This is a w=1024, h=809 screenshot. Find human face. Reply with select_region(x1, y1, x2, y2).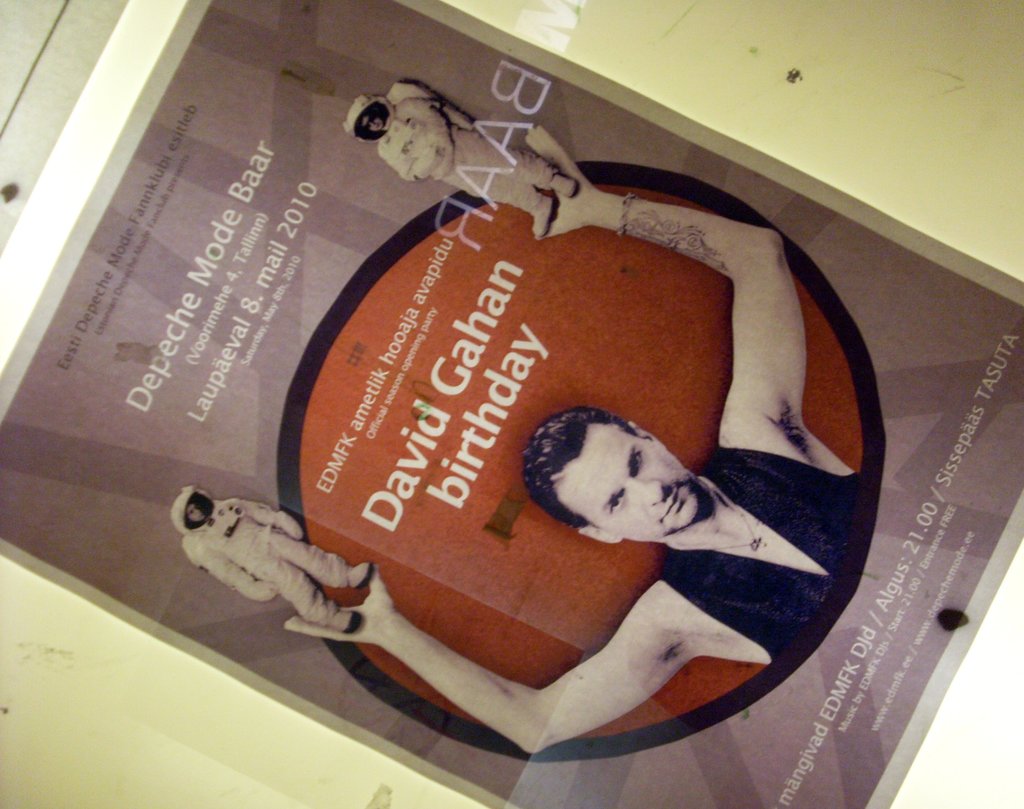
select_region(365, 113, 388, 131).
